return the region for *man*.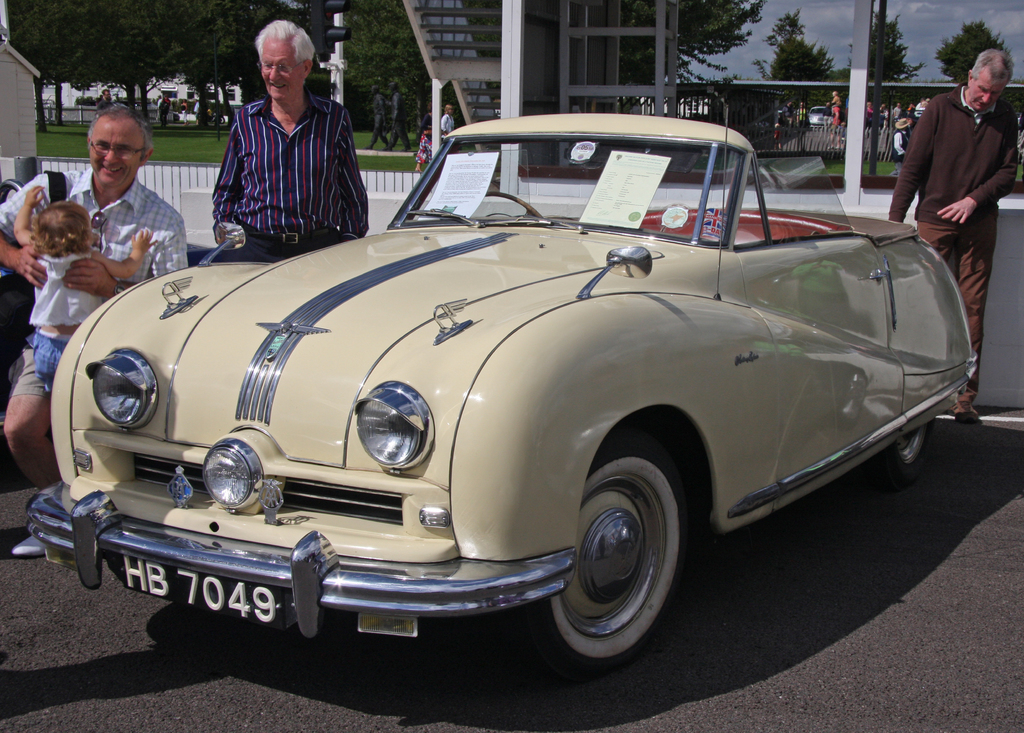
detection(211, 19, 370, 265).
